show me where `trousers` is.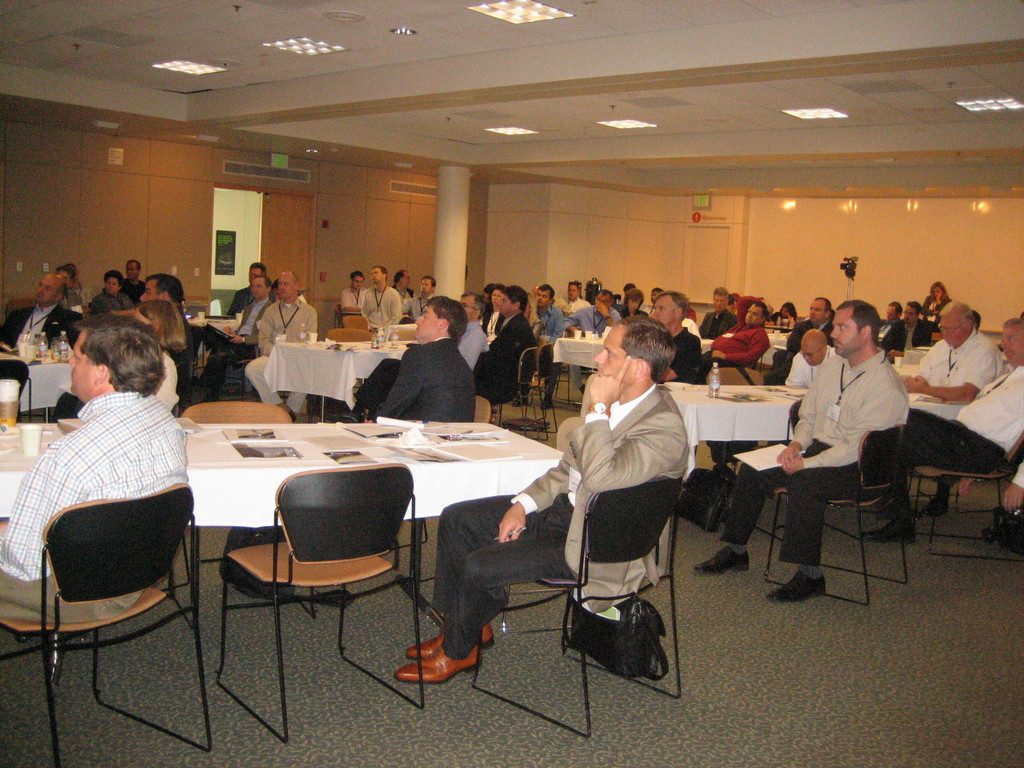
`trousers` is at x1=0 y1=573 x2=152 y2=628.
